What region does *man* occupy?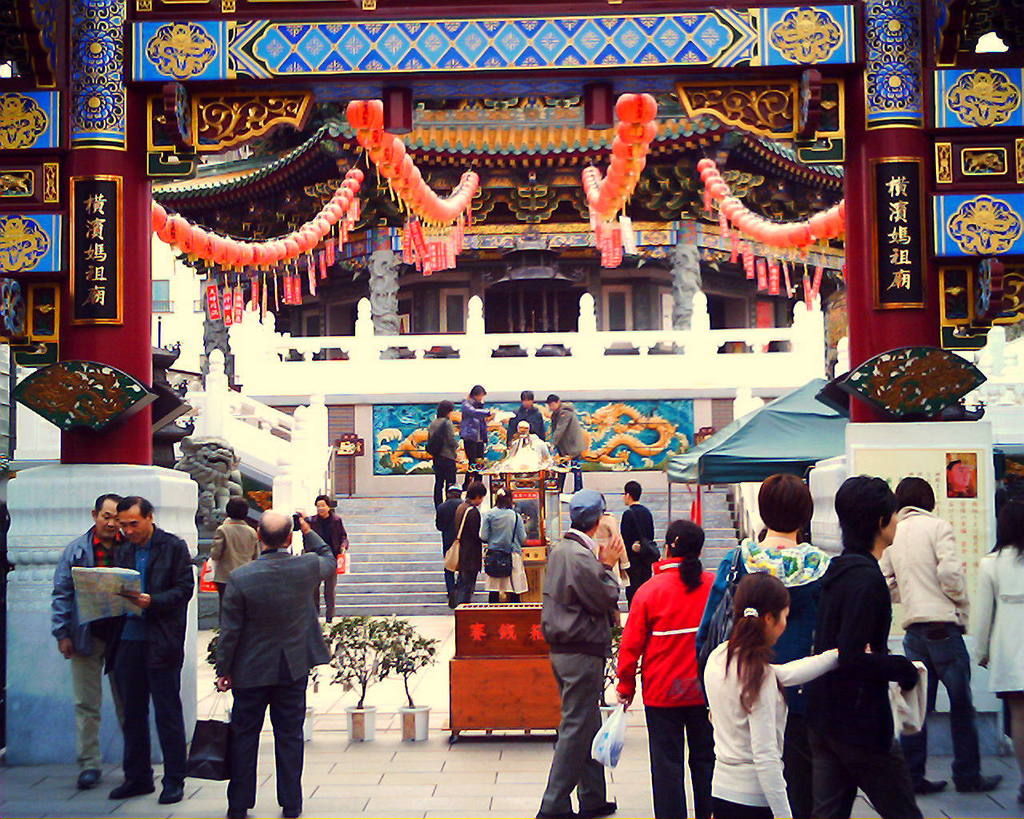
pyautogui.locateOnScreen(533, 497, 620, 813).
